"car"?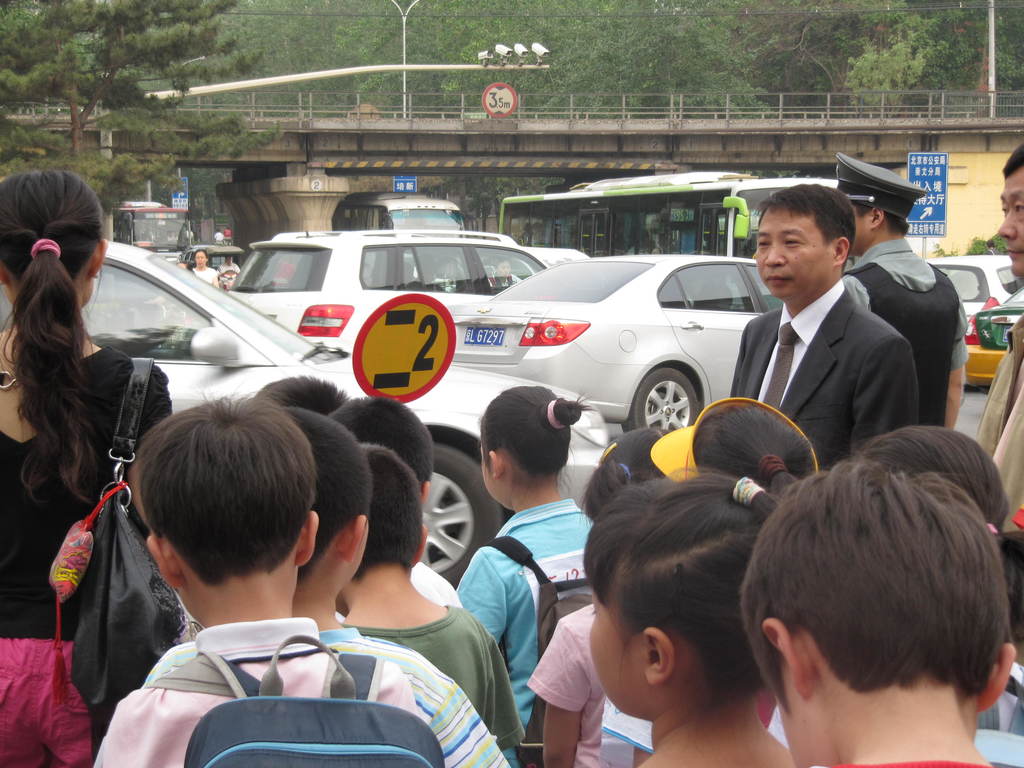
[444, 254, 784, 431]
